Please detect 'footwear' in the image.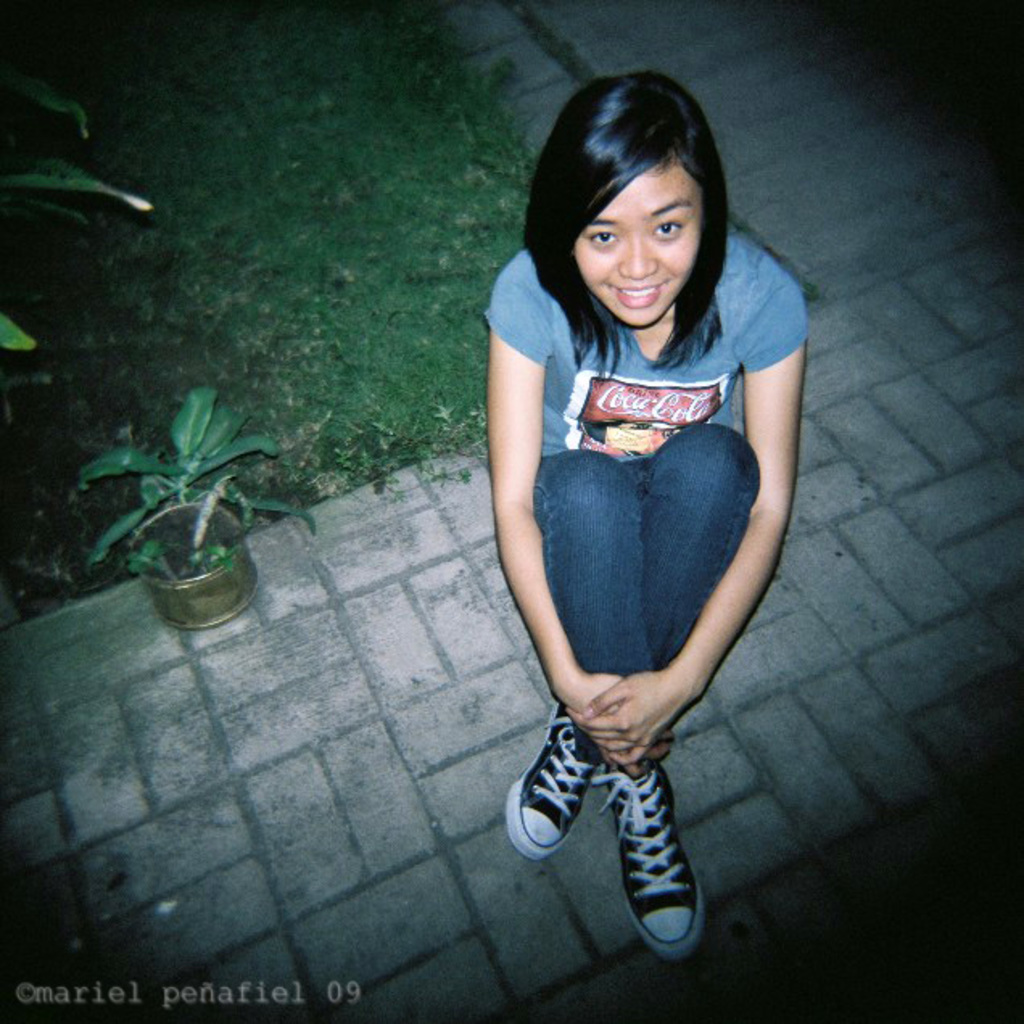
select_region(607, 750, 708, 966).
